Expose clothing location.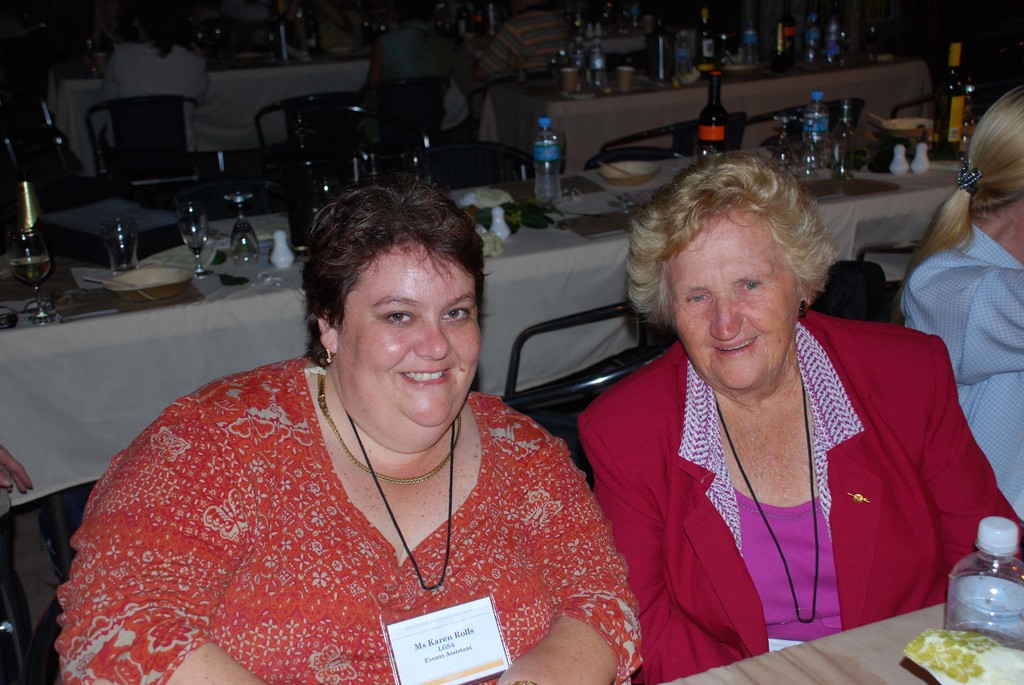
Exposed at left=50, top=356, right=641, bottom=684.
